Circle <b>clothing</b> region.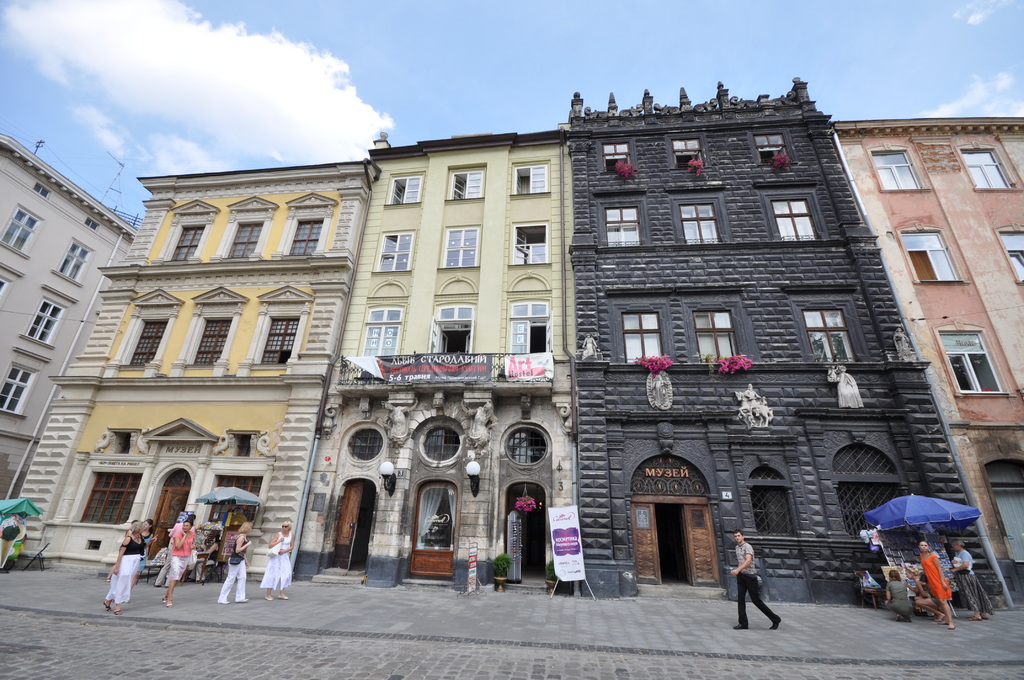
Region: BBox(921, 558, 948, 613).
